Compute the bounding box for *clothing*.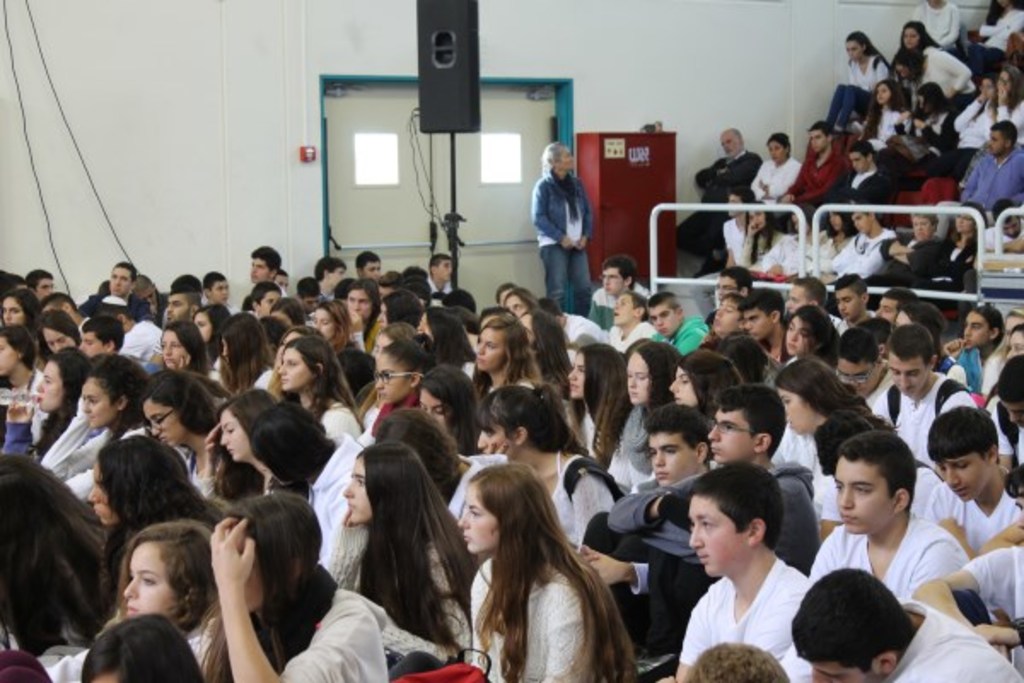
select_region(654, 314, 713, 355).
